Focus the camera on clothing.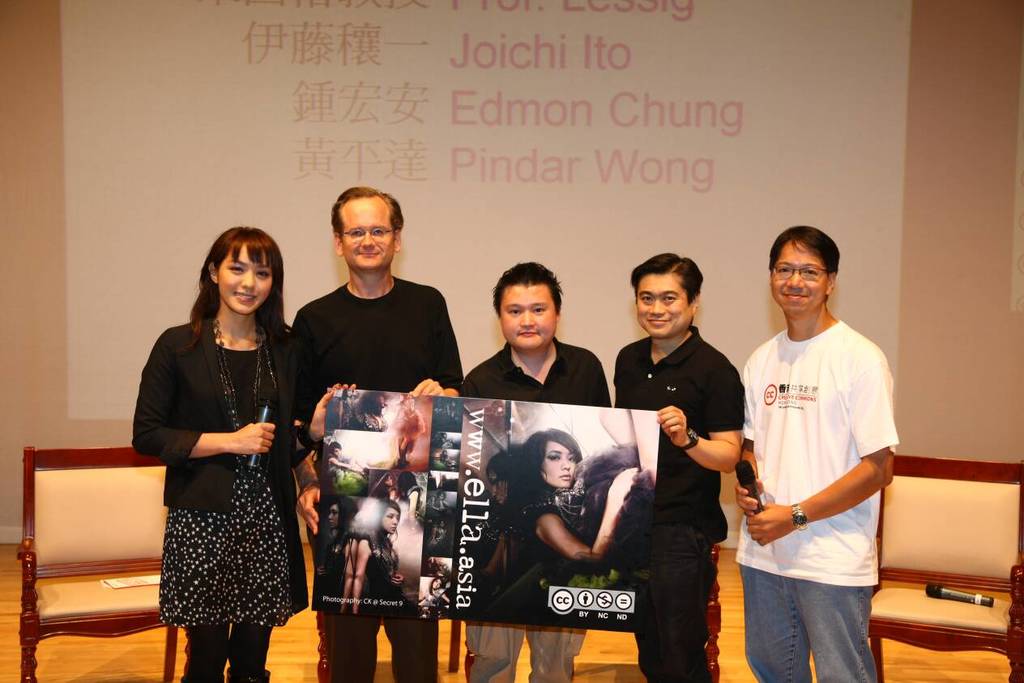
Focus region: [left=619, top=315, right=742, bottom=682].
